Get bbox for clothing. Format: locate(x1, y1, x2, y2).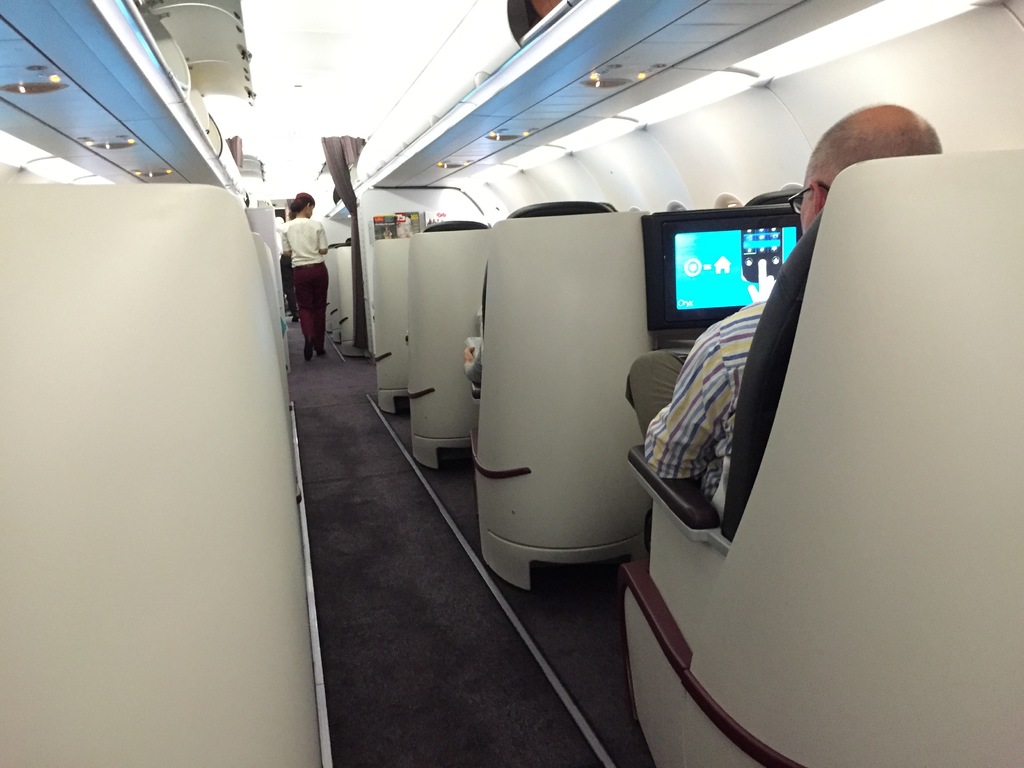
locate(270, 184, 326, 346).
